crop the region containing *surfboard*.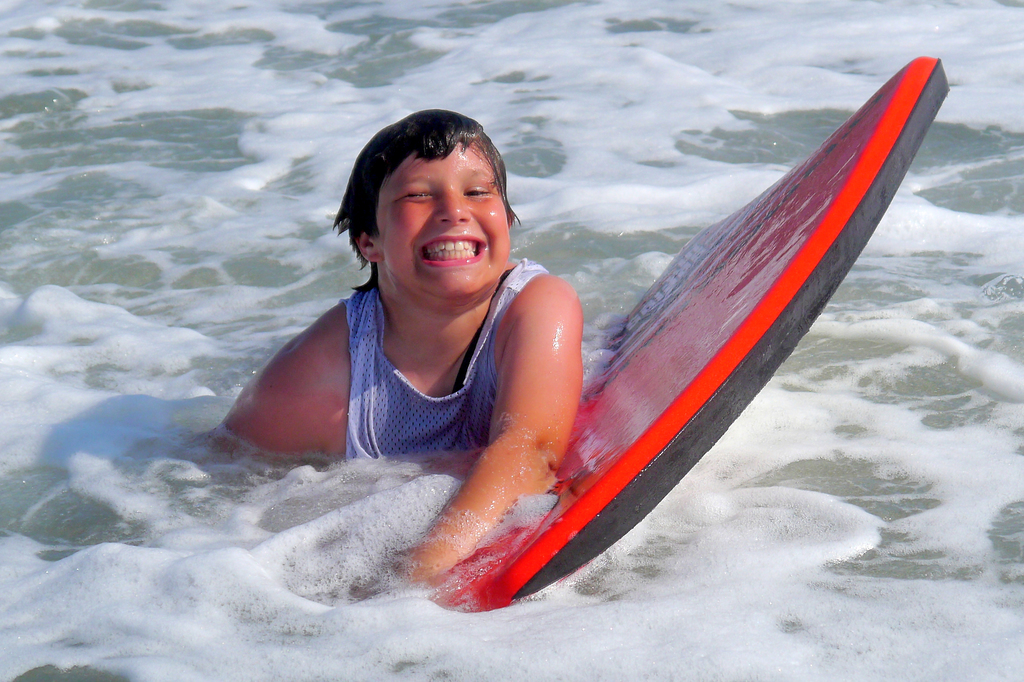
Crop region: bbox=[419, 52, 952, 617].
